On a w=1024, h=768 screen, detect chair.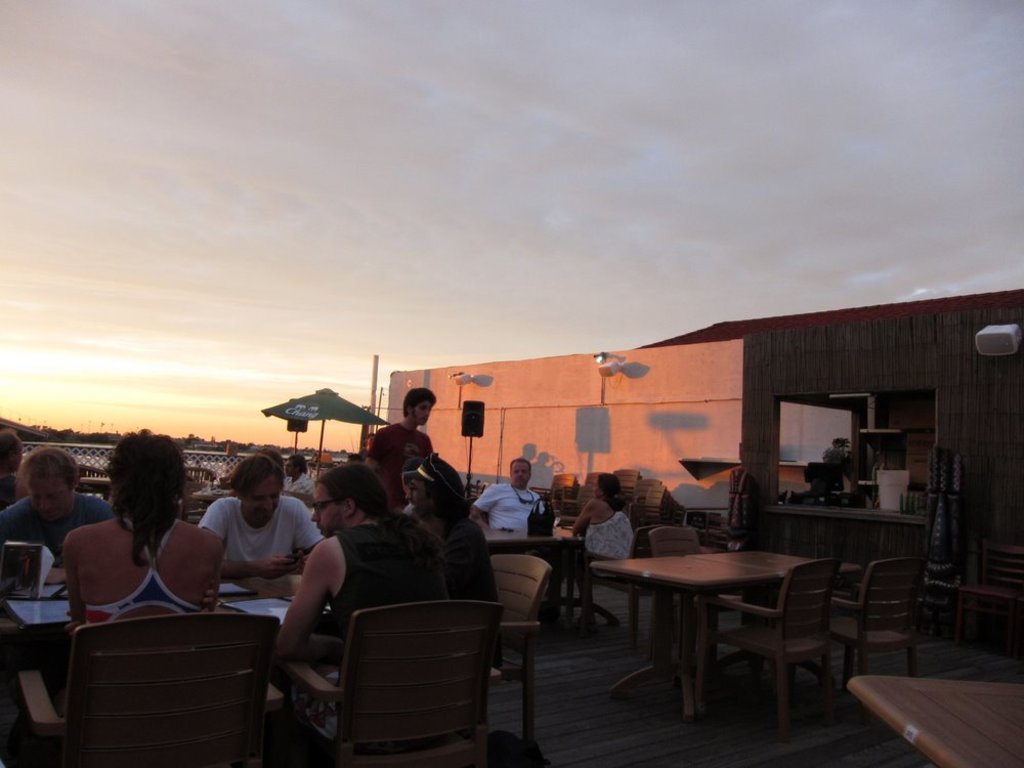
(x1=834, y1=551, x2=923, y2=681).
